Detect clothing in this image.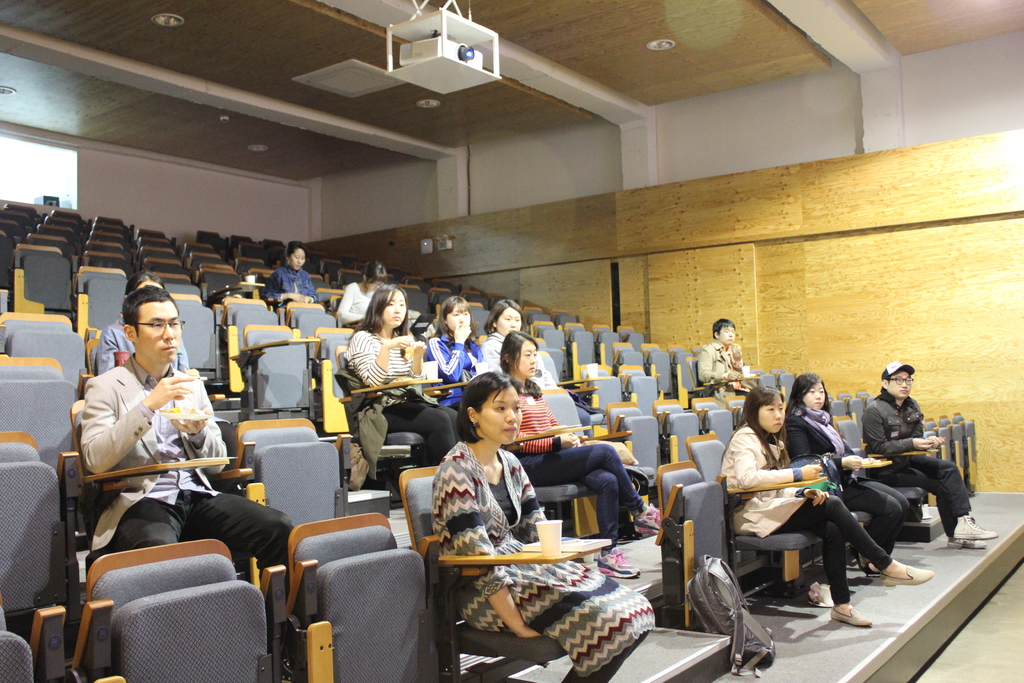
Detection: rect(784, 404, 910, 547).
